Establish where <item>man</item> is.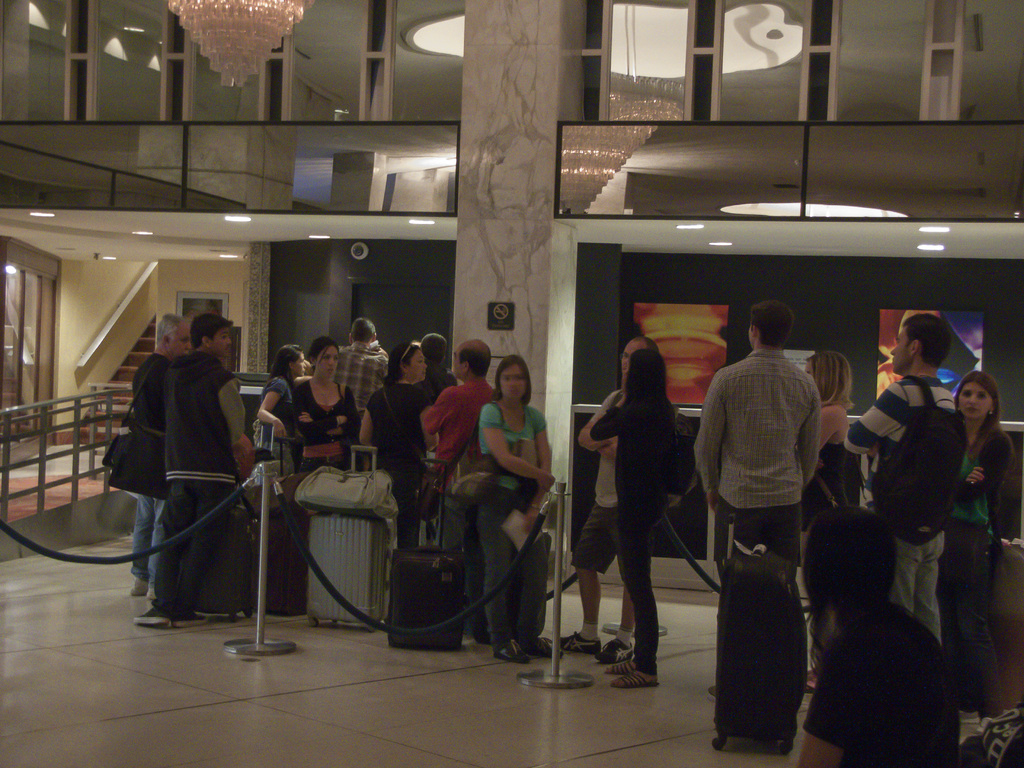
Established at detection(128, 308, 176, 604).
